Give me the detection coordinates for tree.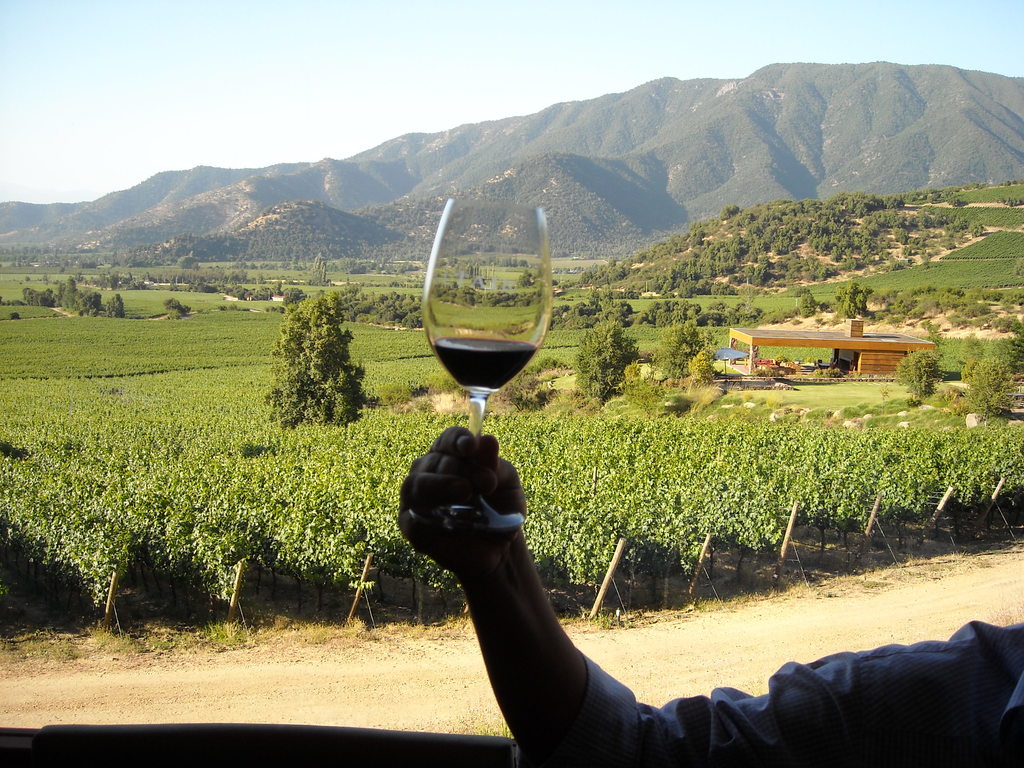
260/273/367/436.
